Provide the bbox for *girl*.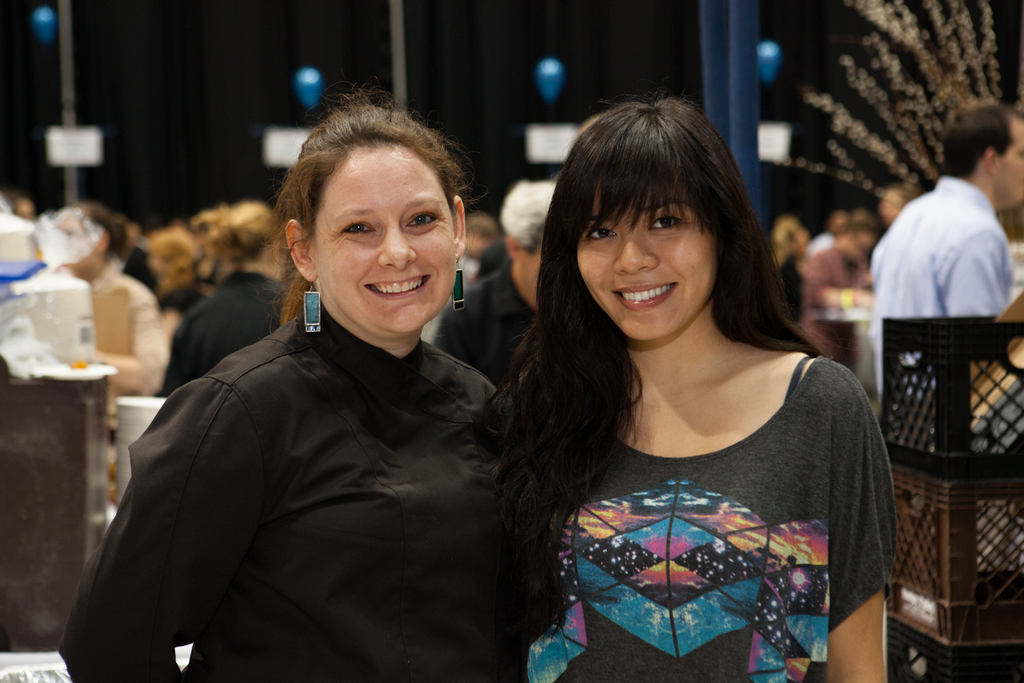
bbox=(497, 87, 911, 682).
